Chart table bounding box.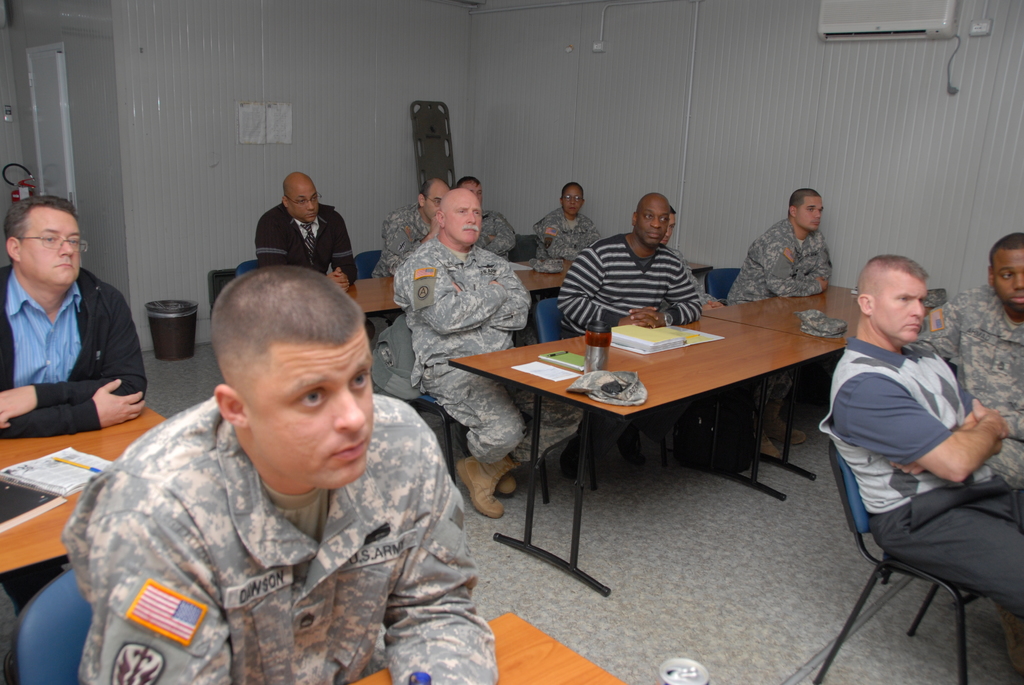
Charted: 703/283/860/484.
